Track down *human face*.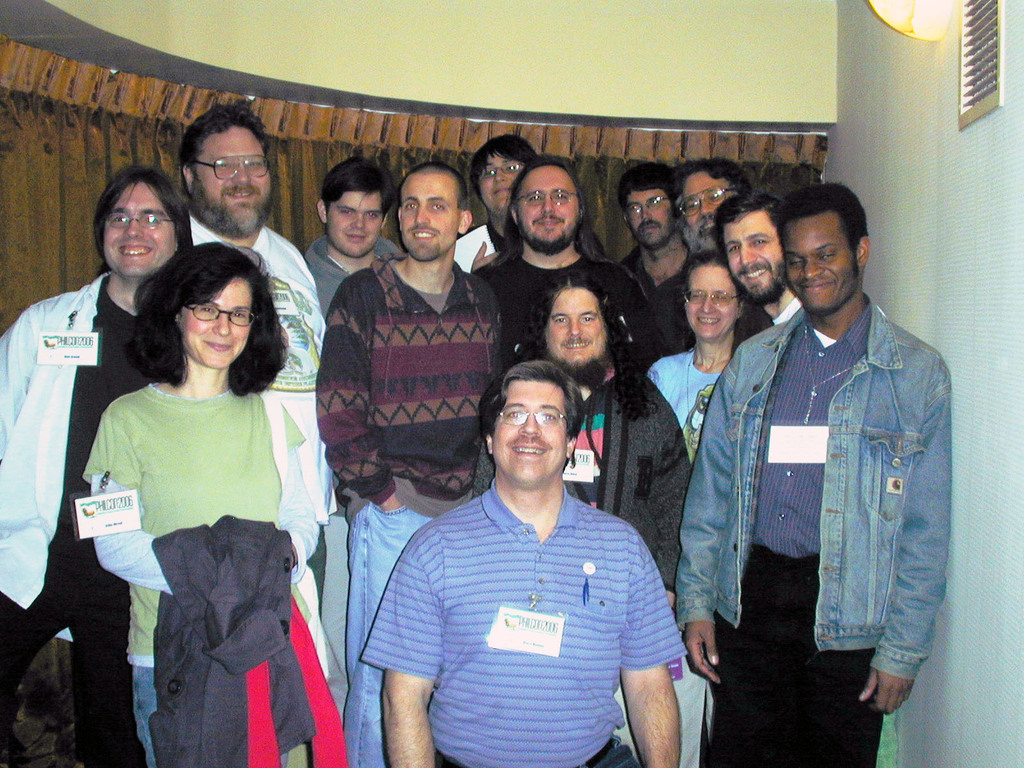
Tracked to [left=332, top=193, right=383, bottom=255].
